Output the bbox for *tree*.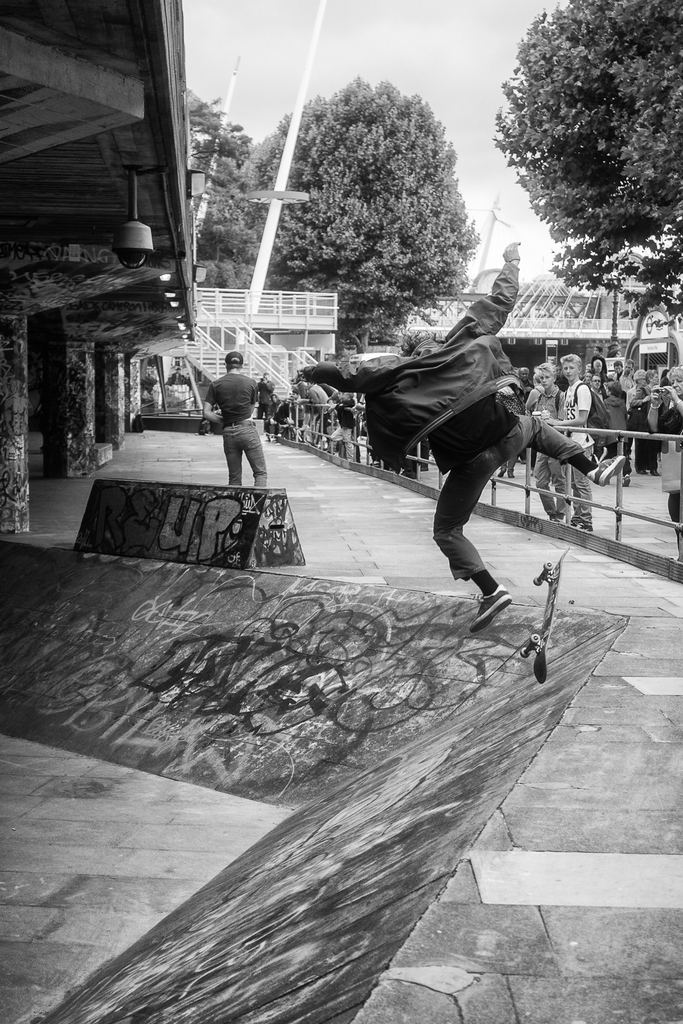
rect(213, 74, 507, 352).
